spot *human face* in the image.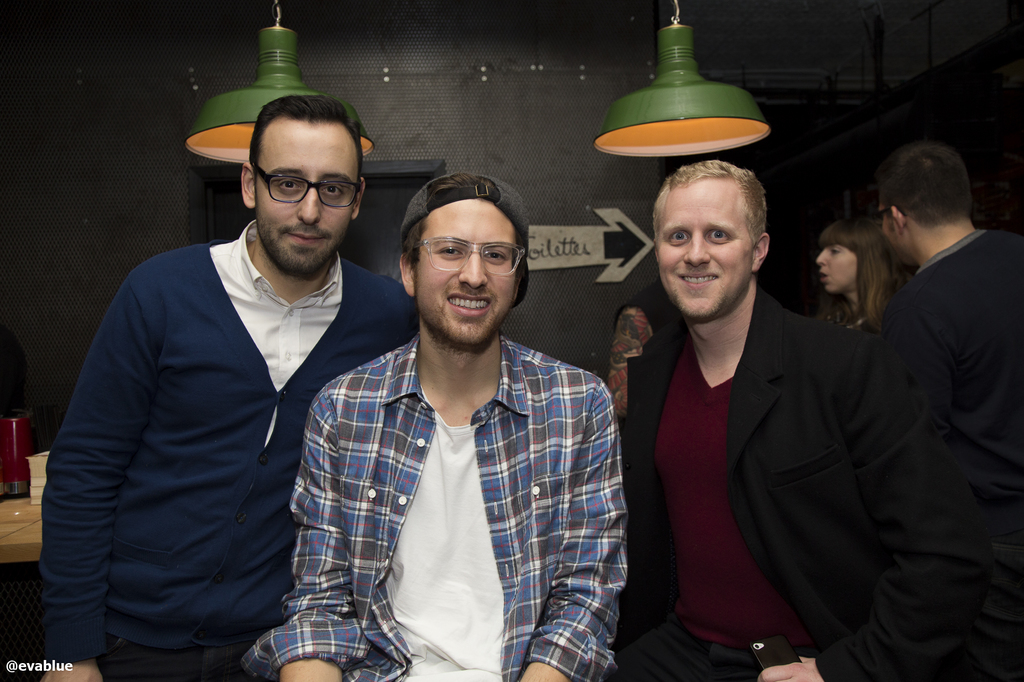
*human face* found at [x1=414, y1=202, x2=529, y2=351].
